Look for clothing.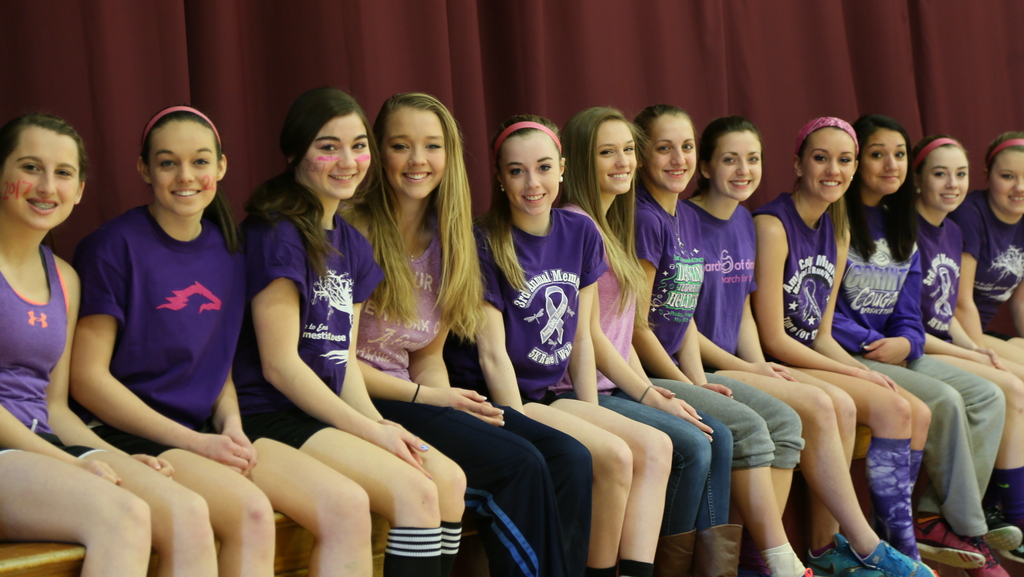
Found: [918,204,1023,528].
